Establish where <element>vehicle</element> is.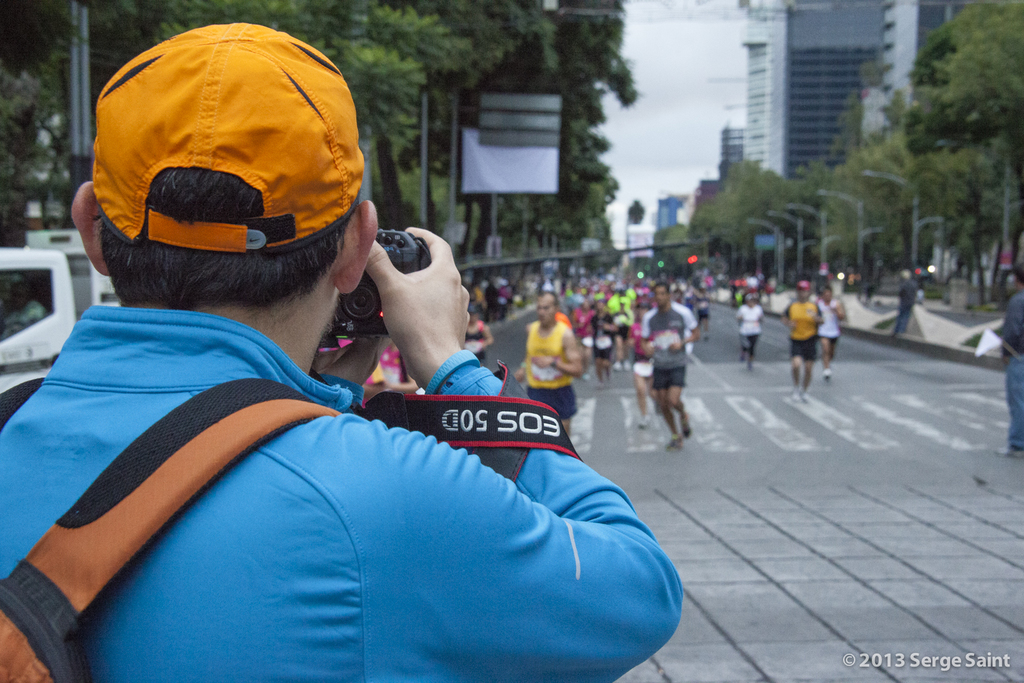
Established at pyautogui.locateOnScreen(0, 229, 122, 395).
